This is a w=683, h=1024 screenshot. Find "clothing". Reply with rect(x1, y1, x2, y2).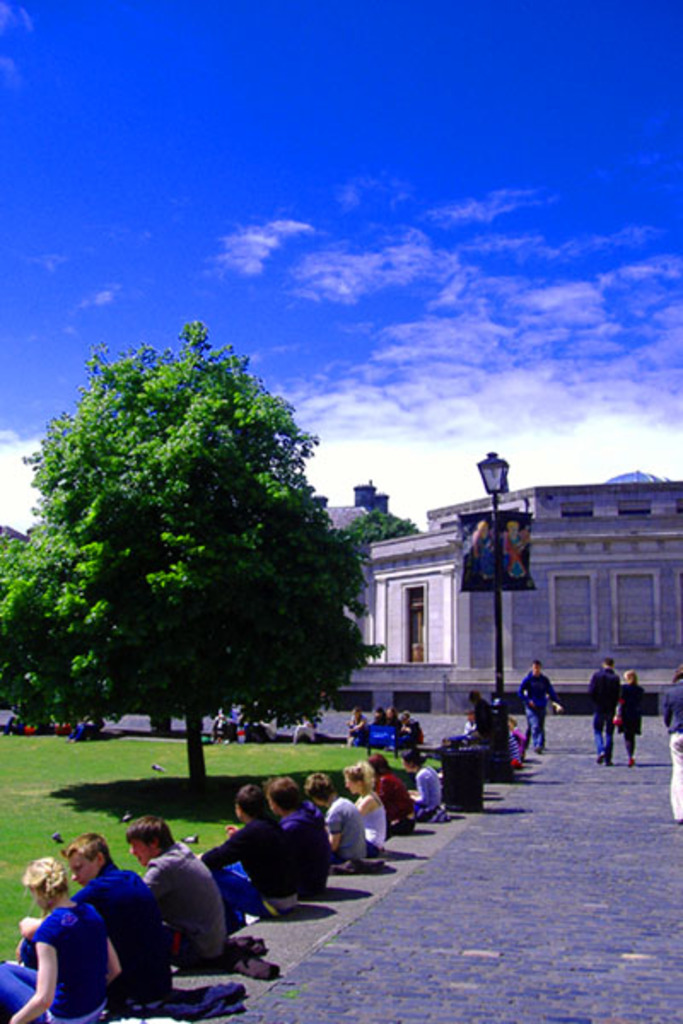
rect(413, 766, 459, 831).
